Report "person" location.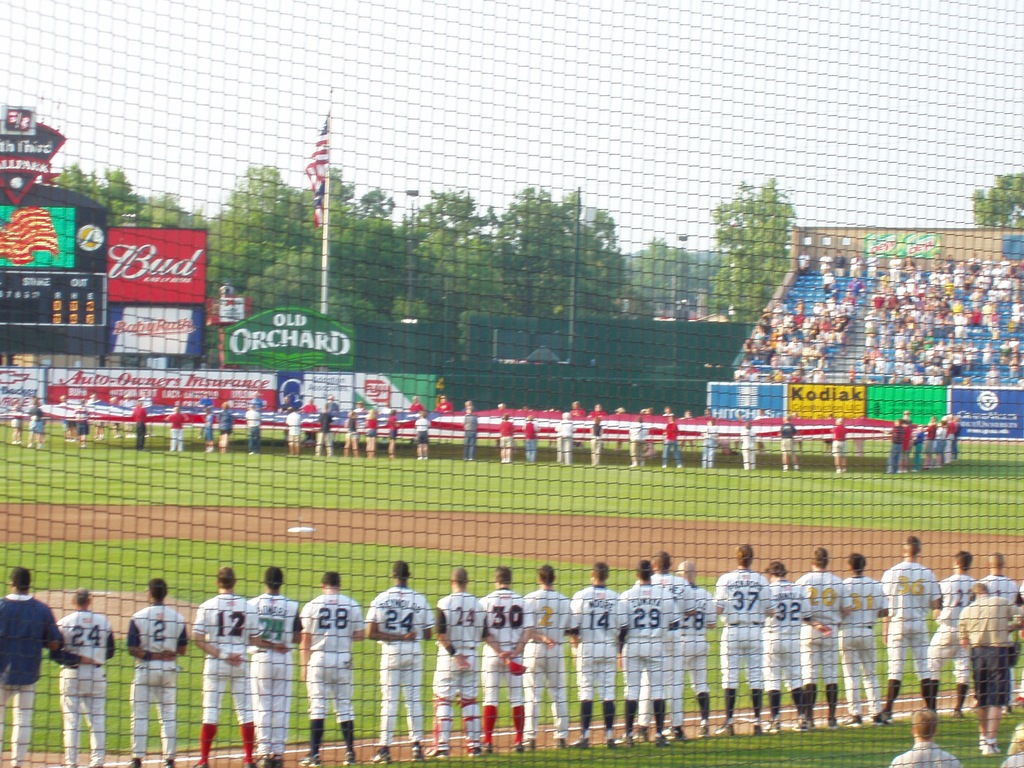
Report: (left=979, top=550, right=1018, bottom=605).
